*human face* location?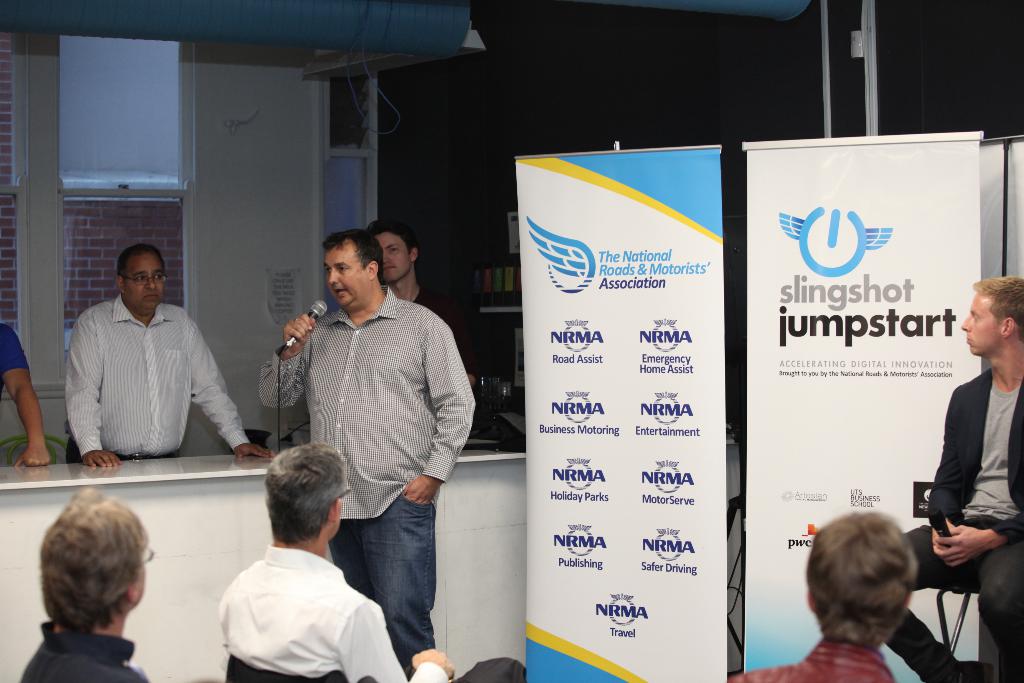
<region>324, 252, 377, 304</region>
